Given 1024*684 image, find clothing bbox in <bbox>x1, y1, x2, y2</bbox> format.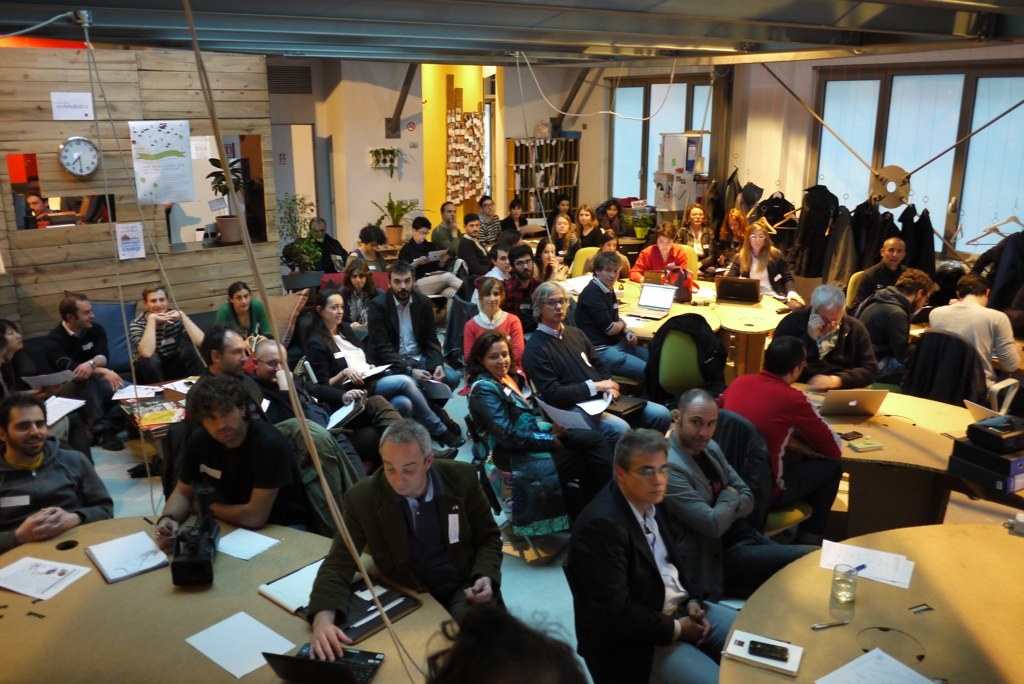
<bbox>47, 317, 123, 455</bbox>.
